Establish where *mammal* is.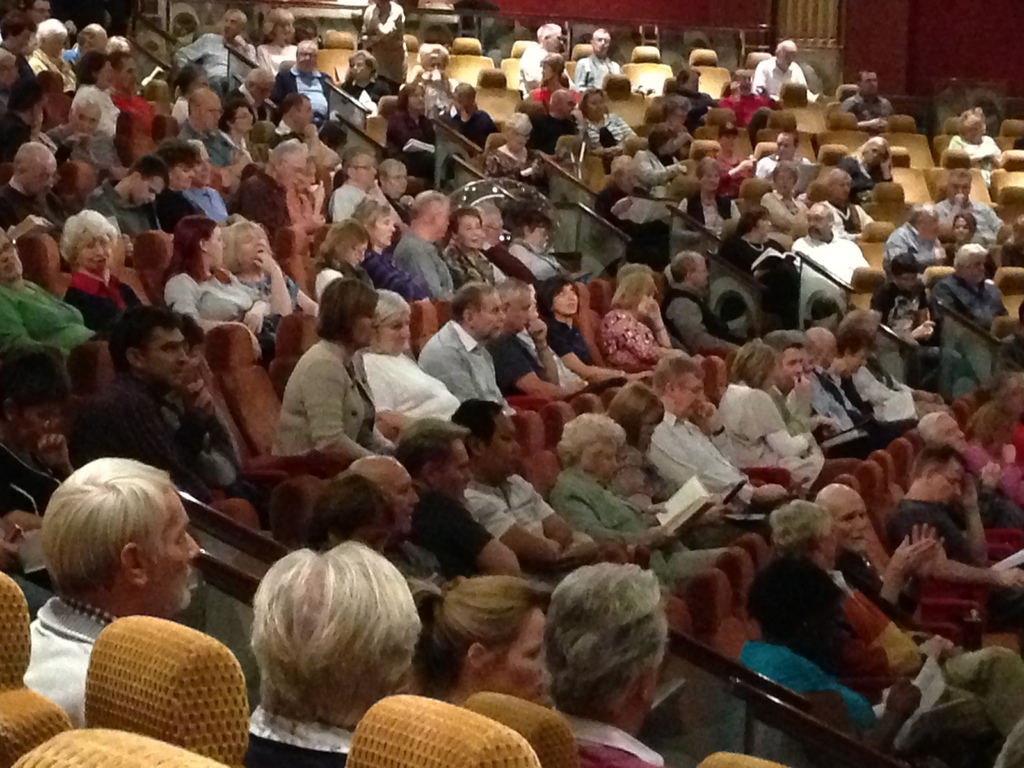
Established at bbox=(0, 9, 36, 87).
